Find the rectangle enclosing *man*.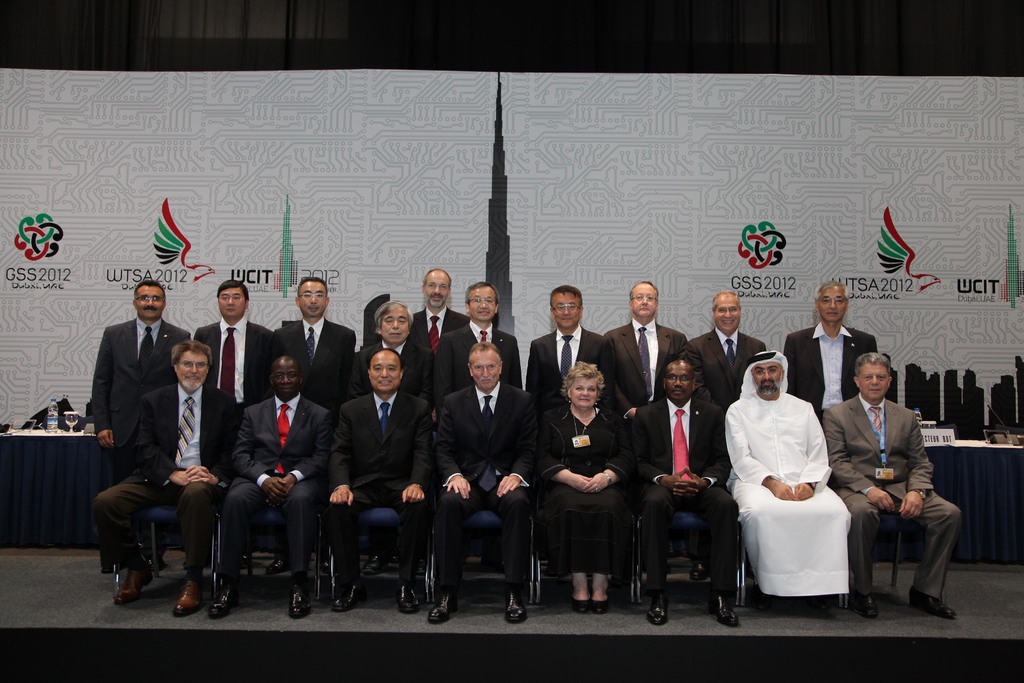
pyautogui.locateOnScreen(832, 354, 959, 608).
